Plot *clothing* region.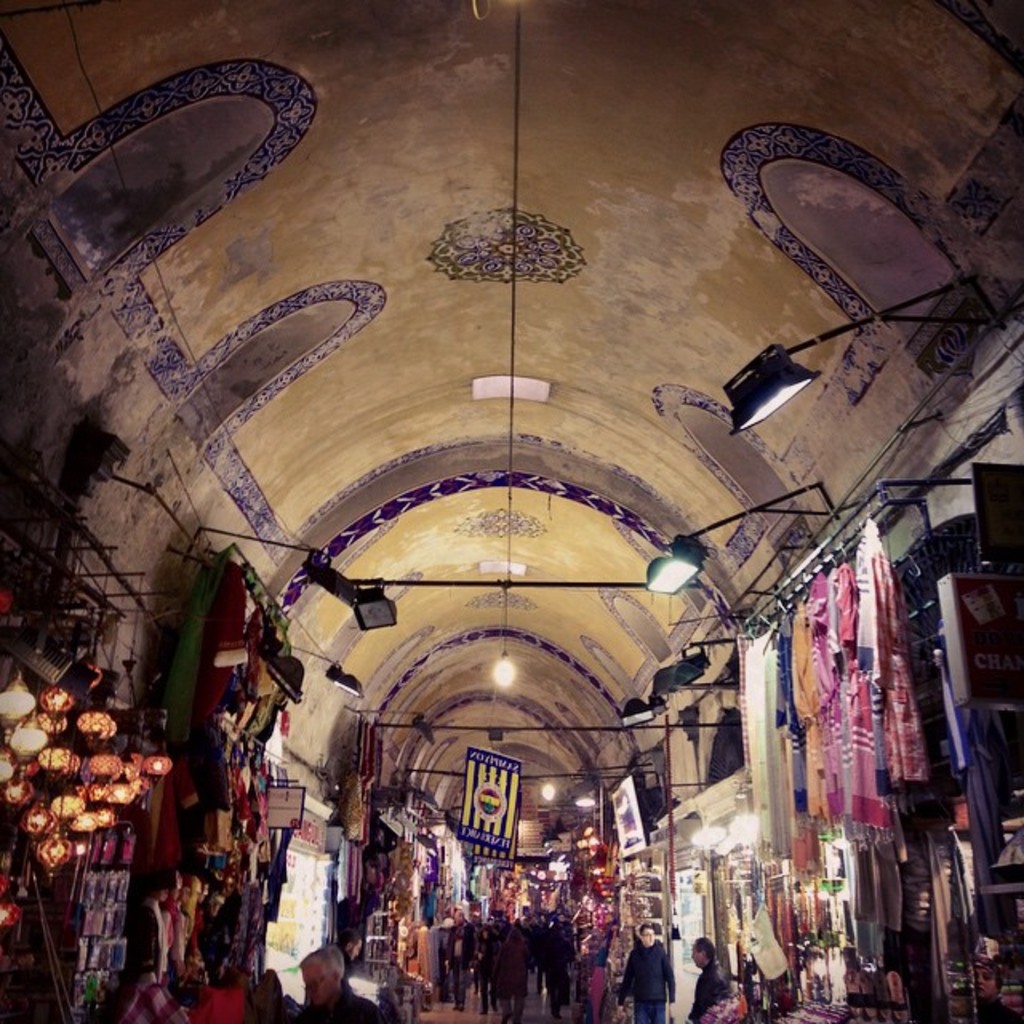
Plotted at crop(686, 949, 734, 1022).
